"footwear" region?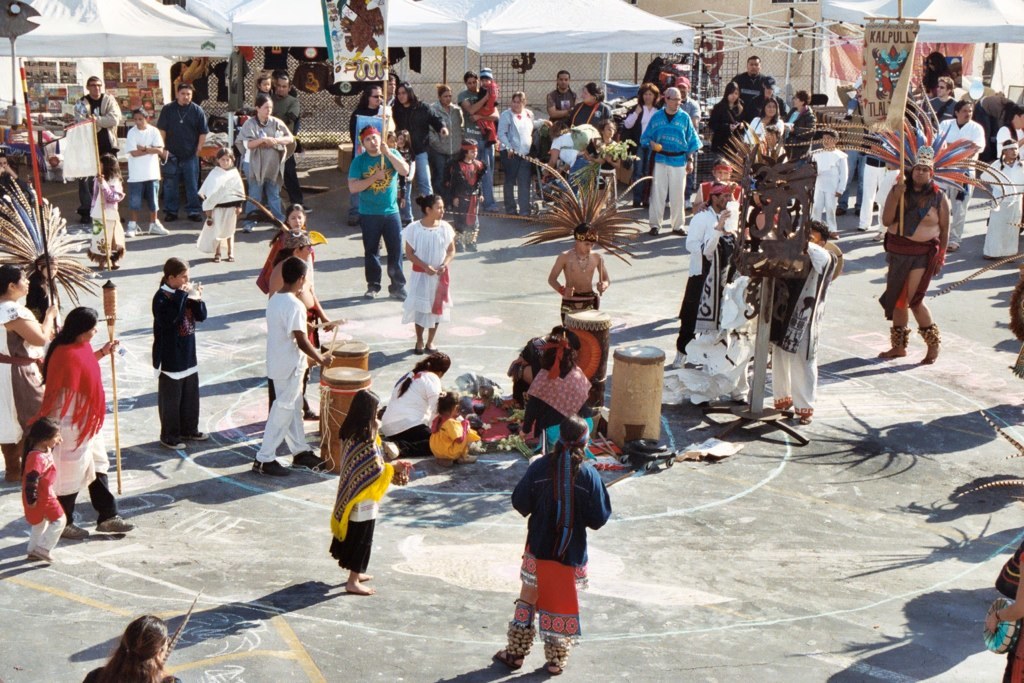
x1=508, y1=207, x2=515, y2=220
